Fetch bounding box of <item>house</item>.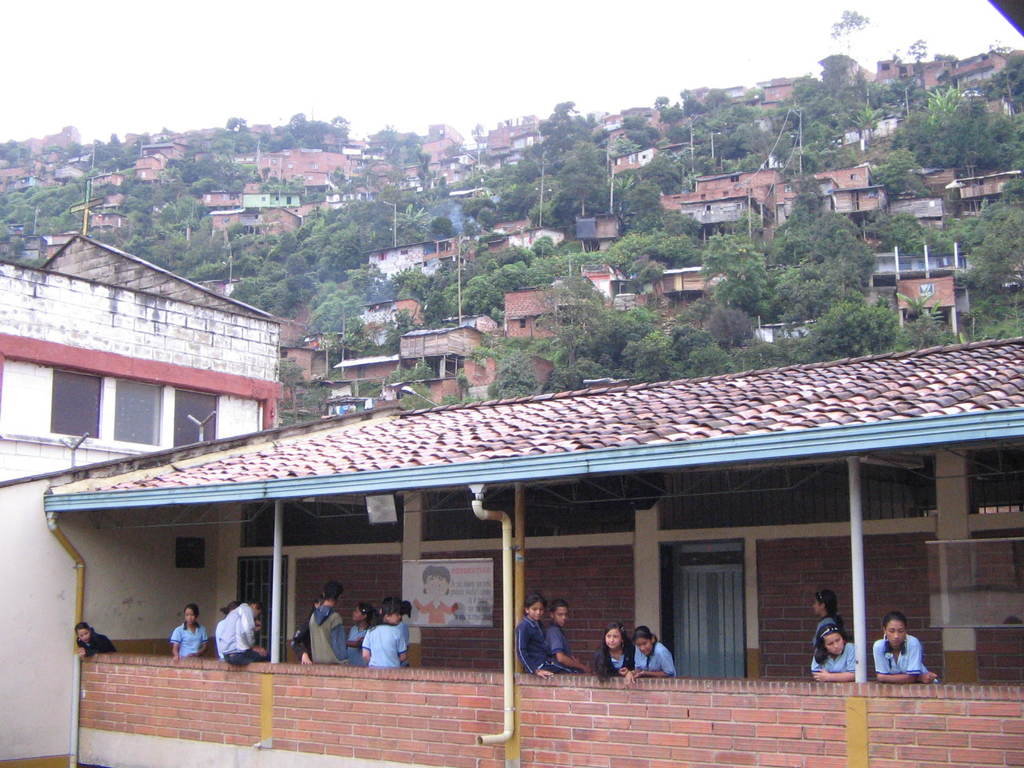
Bbox: locate(1, 168, 292, 767).
